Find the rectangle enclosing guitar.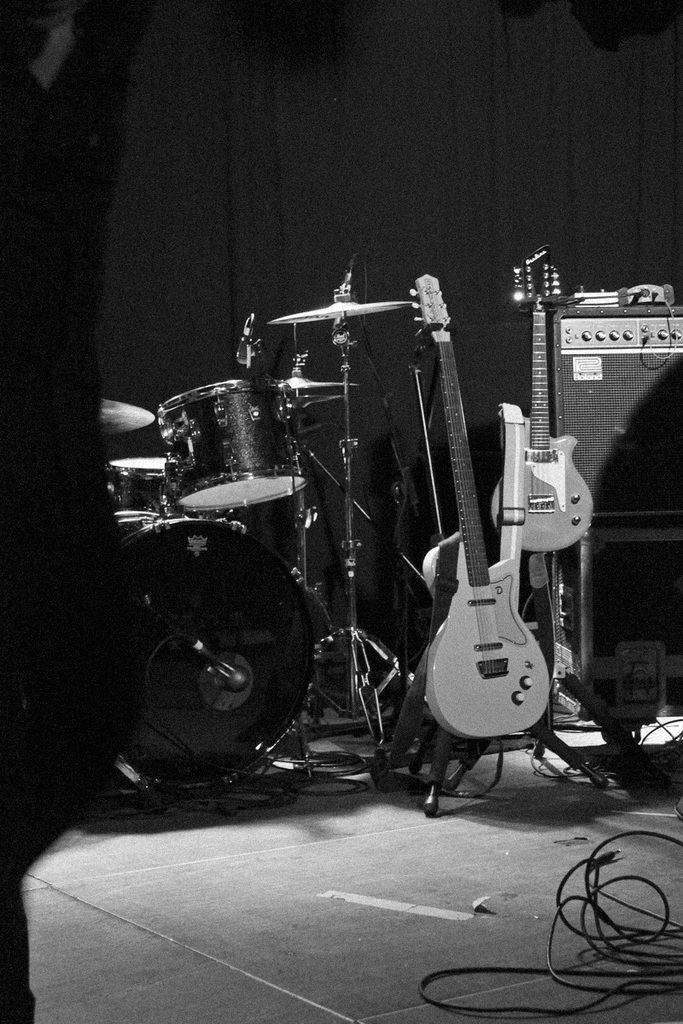
388/332/591/789.
